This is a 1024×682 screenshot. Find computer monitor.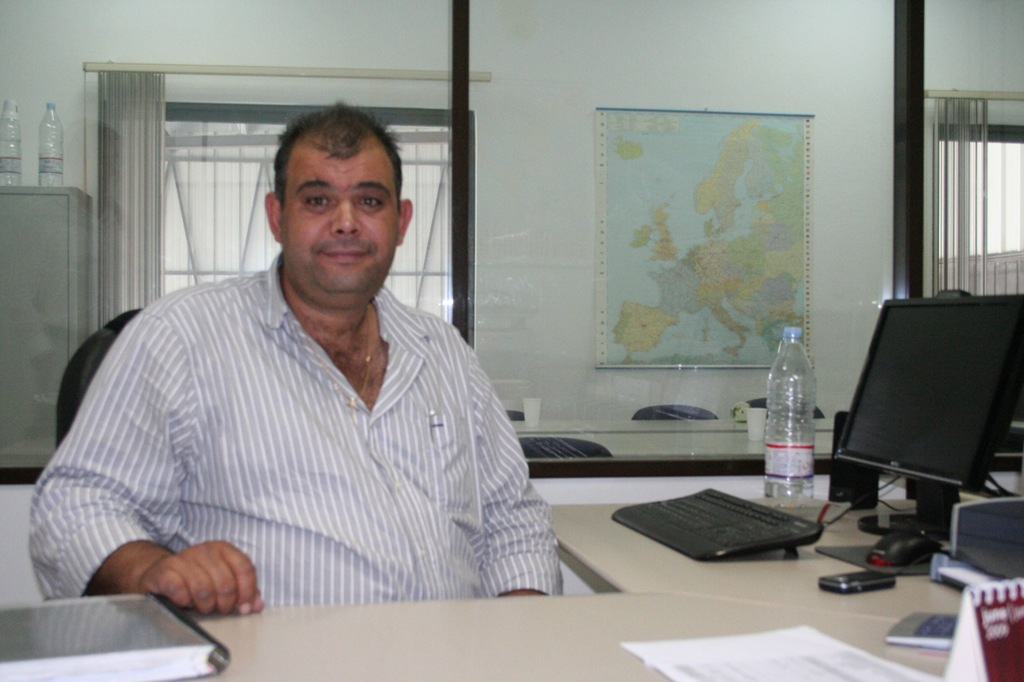
Bounding box: 829 296 1023 540.
